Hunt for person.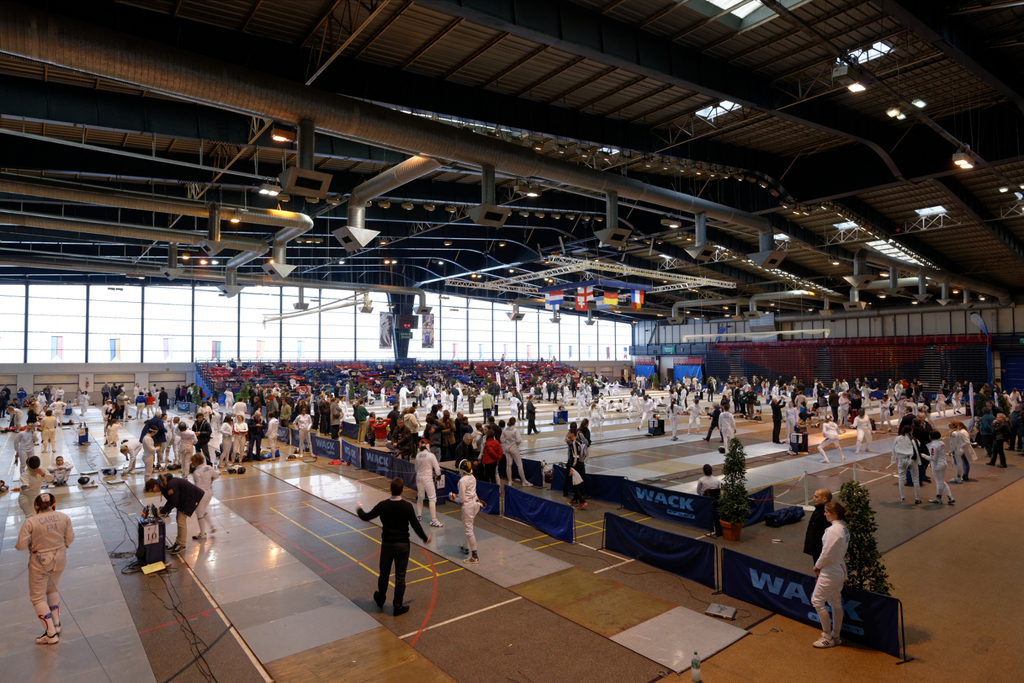
Hunted down at (left=564, top=423, right=592, bottom=513).
